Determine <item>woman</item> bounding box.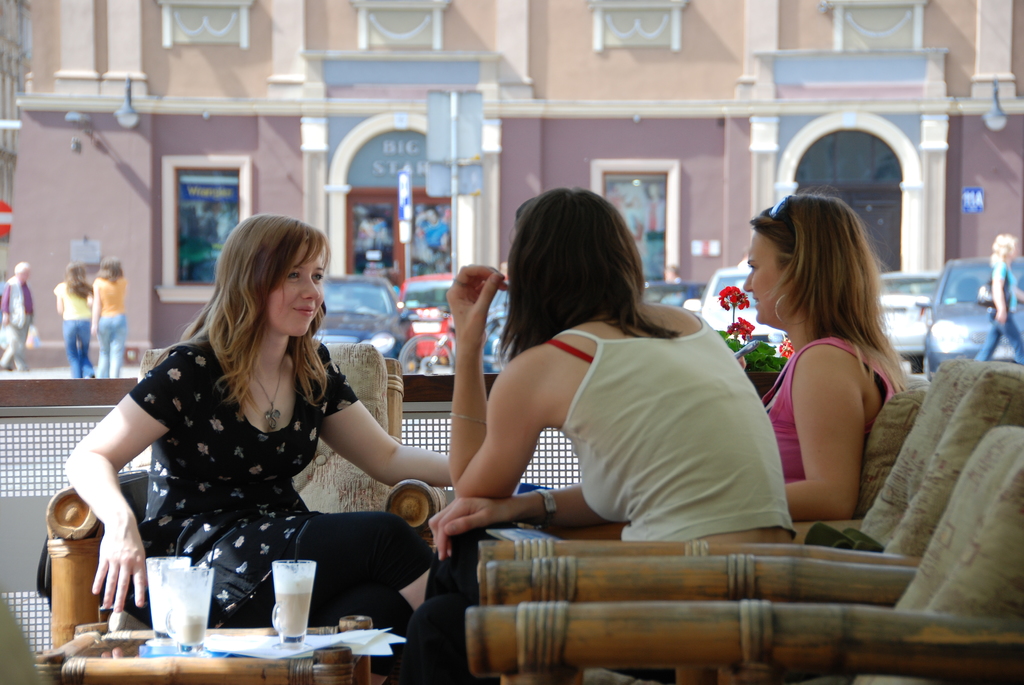
Determined: (718, 168, 915, 562).
